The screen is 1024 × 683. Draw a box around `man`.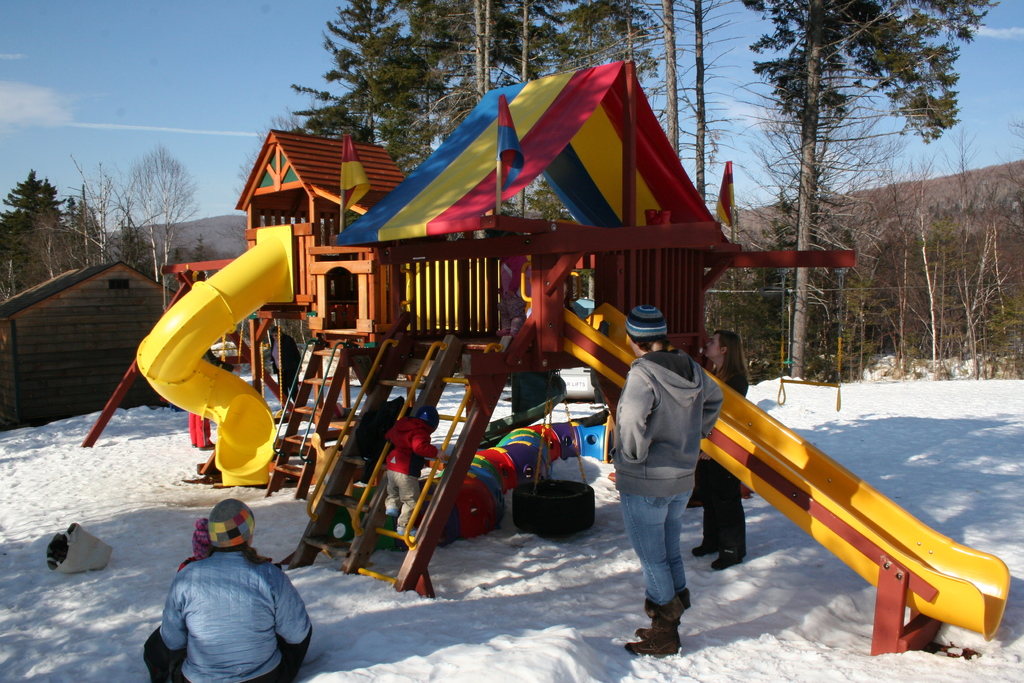
pyautogui.locateOnScreen(609, 304, 725, 656).
